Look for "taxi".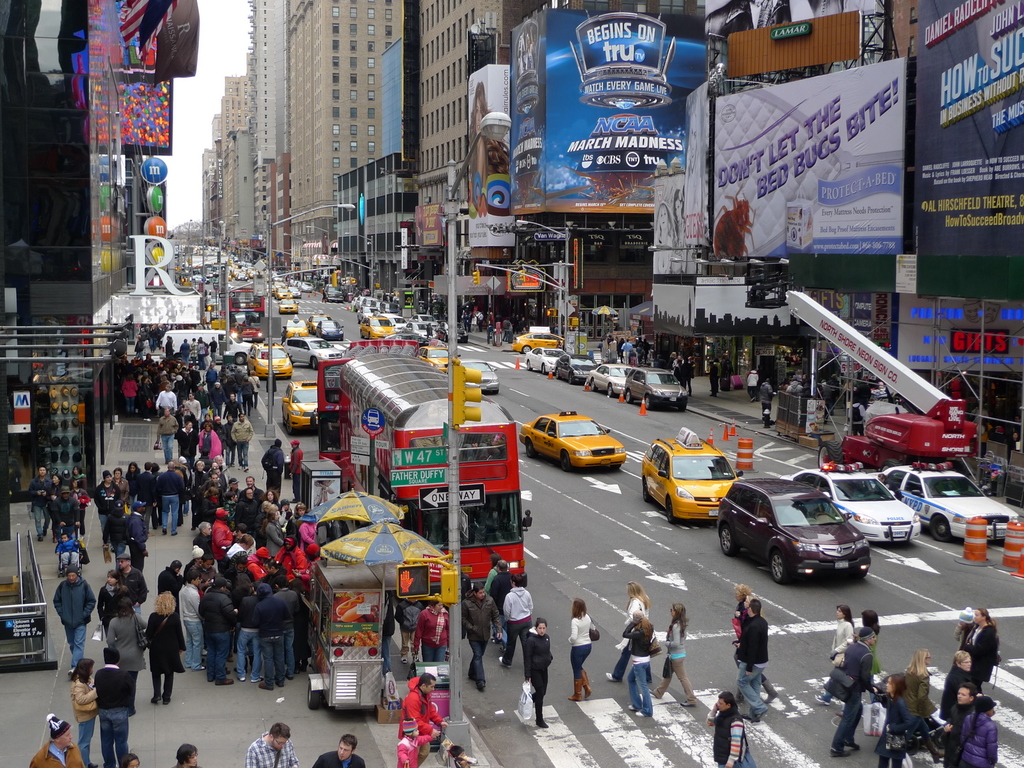
Found: locate(647, 436, 741, 526).
